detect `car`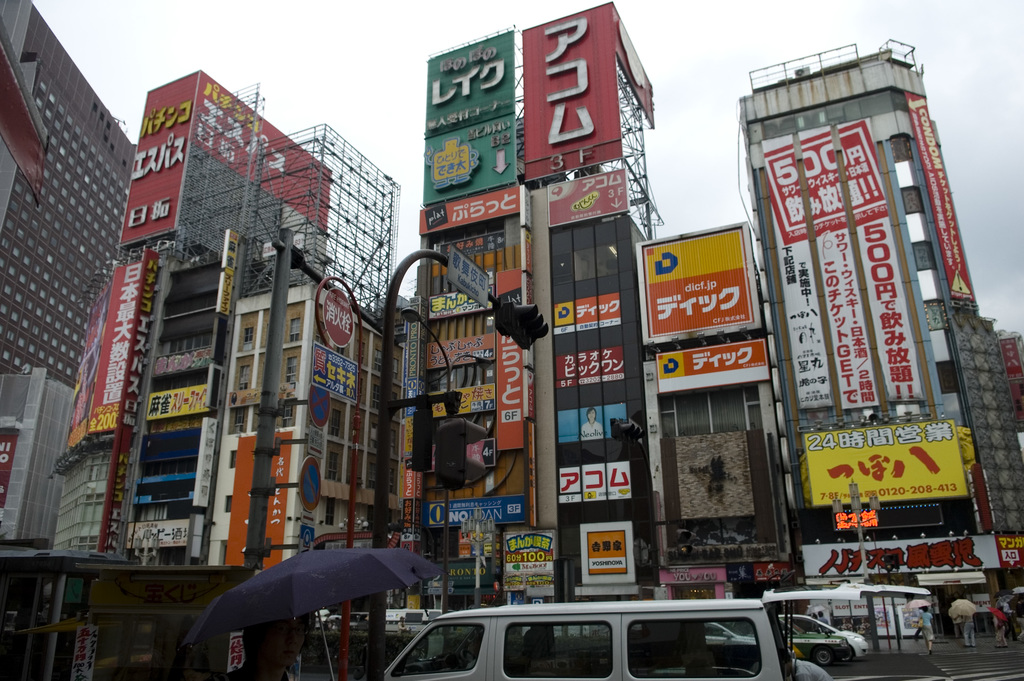
769:613:848:657
